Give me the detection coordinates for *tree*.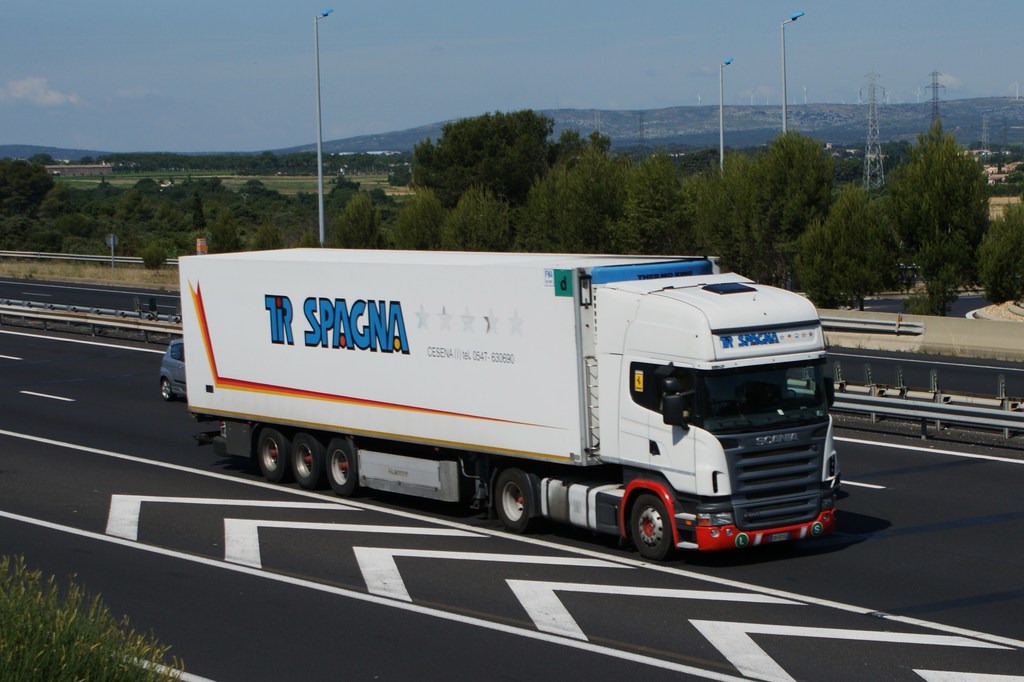
x1=409, y1=108, x2=553, y2=212.
